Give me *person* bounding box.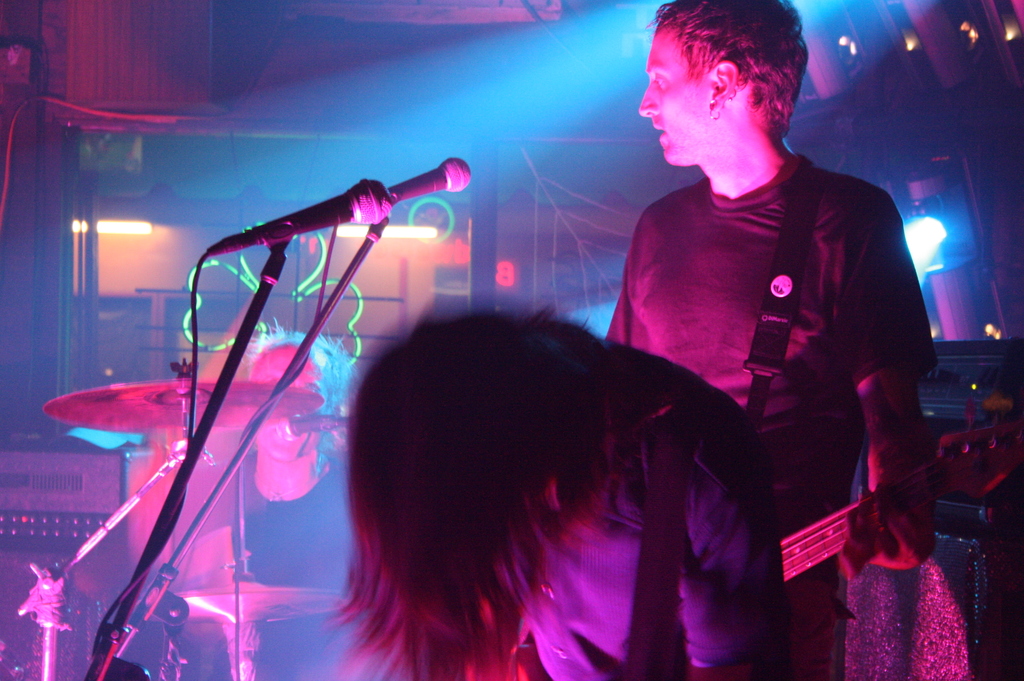
bbox=[229, 324, 354, 674].
